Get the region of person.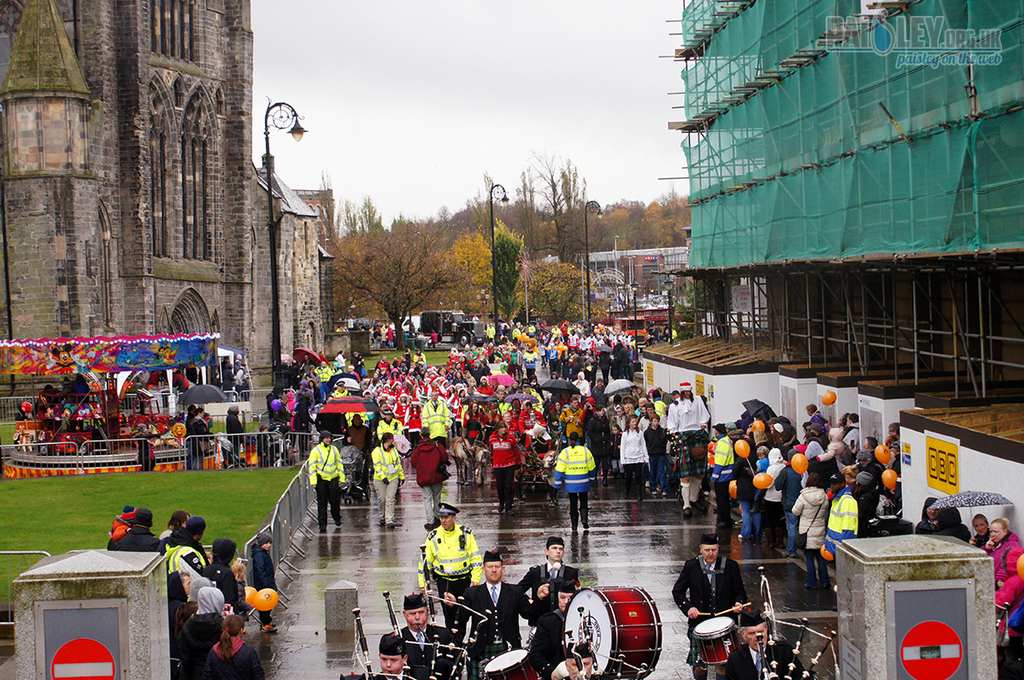
(left=483, top=417, right=520, bottom=514).
